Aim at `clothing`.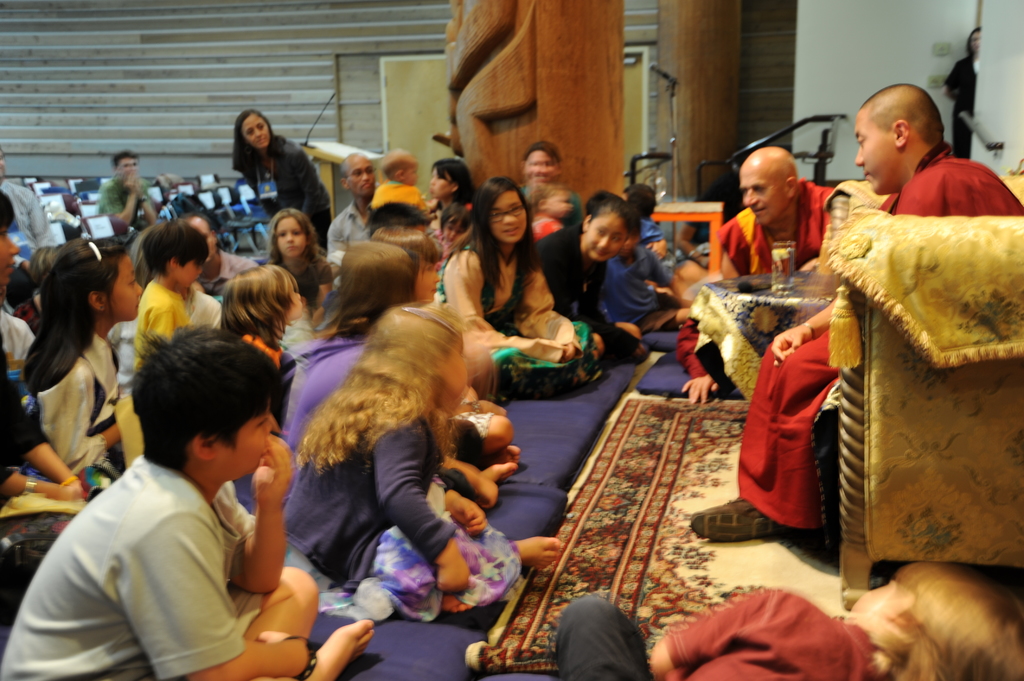
Aimed at [left=31, top=332, right=151, bottom=493].
